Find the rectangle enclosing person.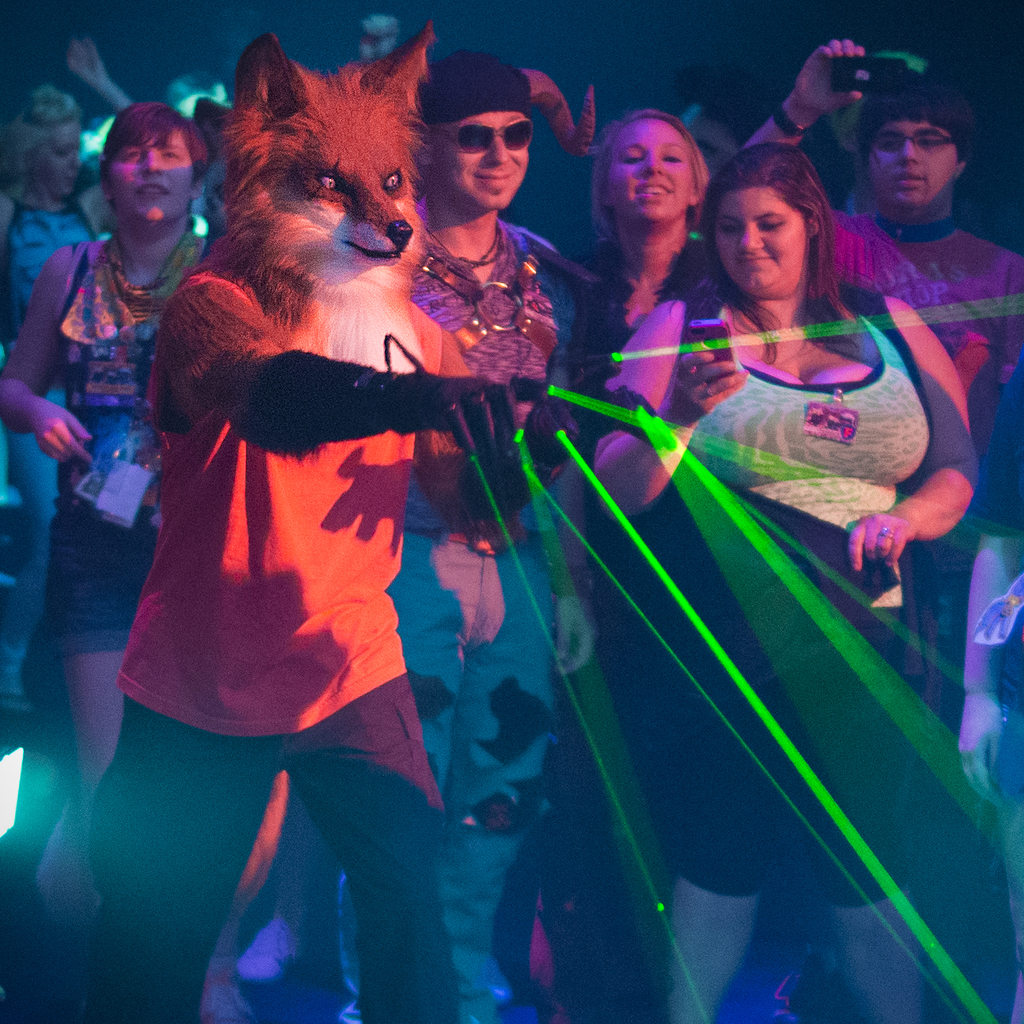
4, 106, 245, 851.
